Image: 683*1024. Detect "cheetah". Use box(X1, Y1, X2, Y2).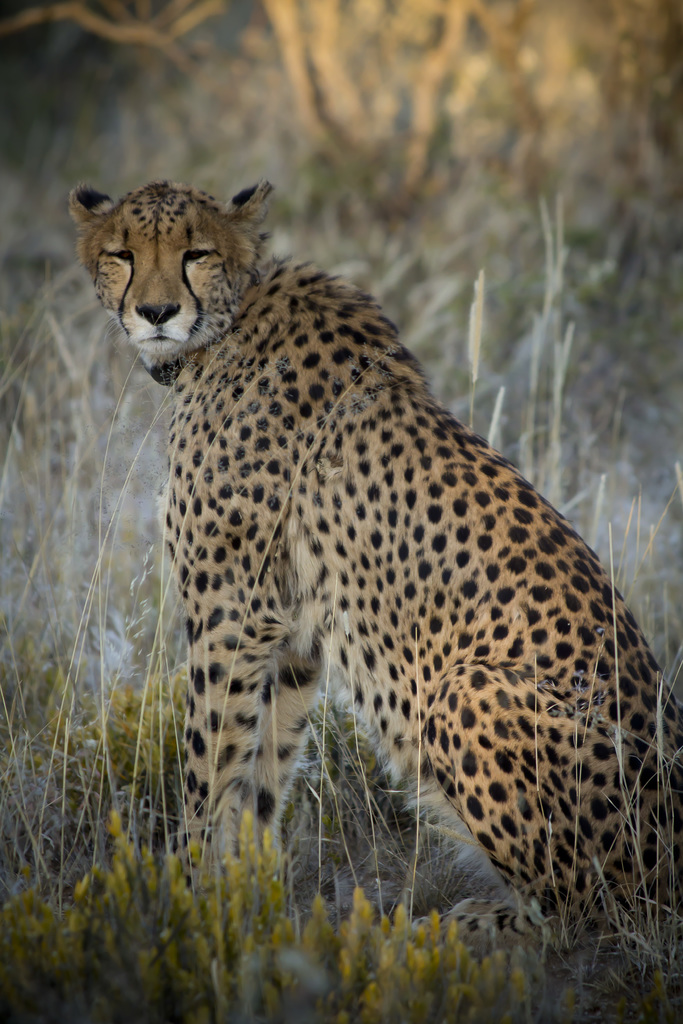
box(74, 182, 682, 956).
